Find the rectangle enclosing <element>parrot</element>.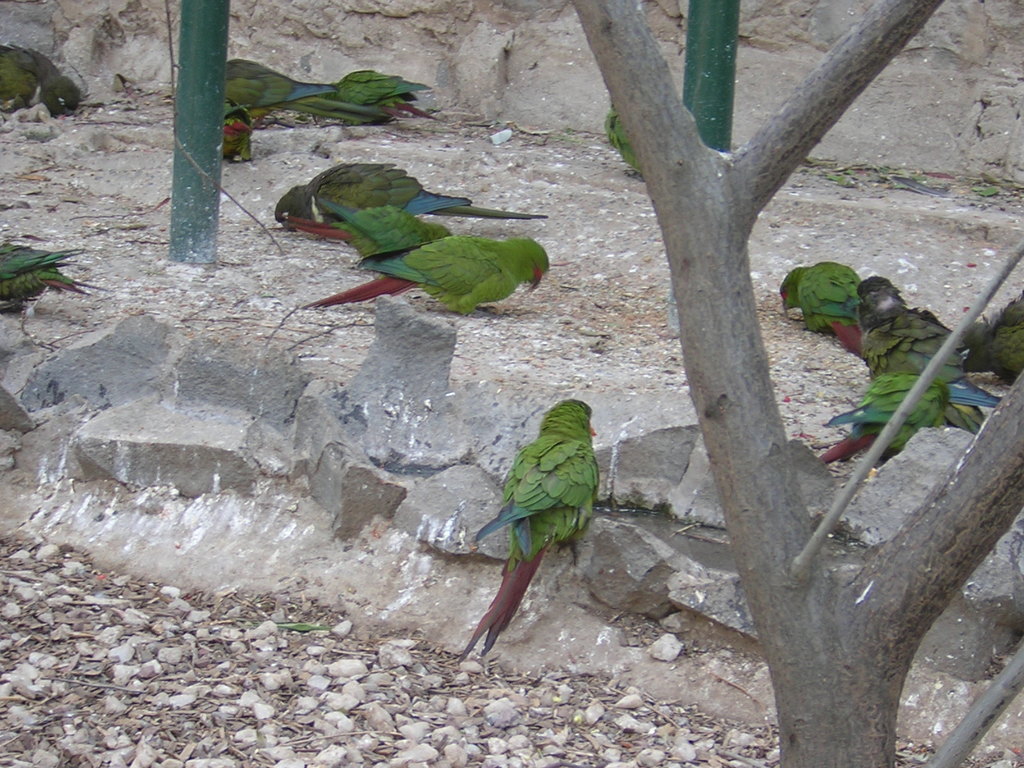
820:369:950:468.
